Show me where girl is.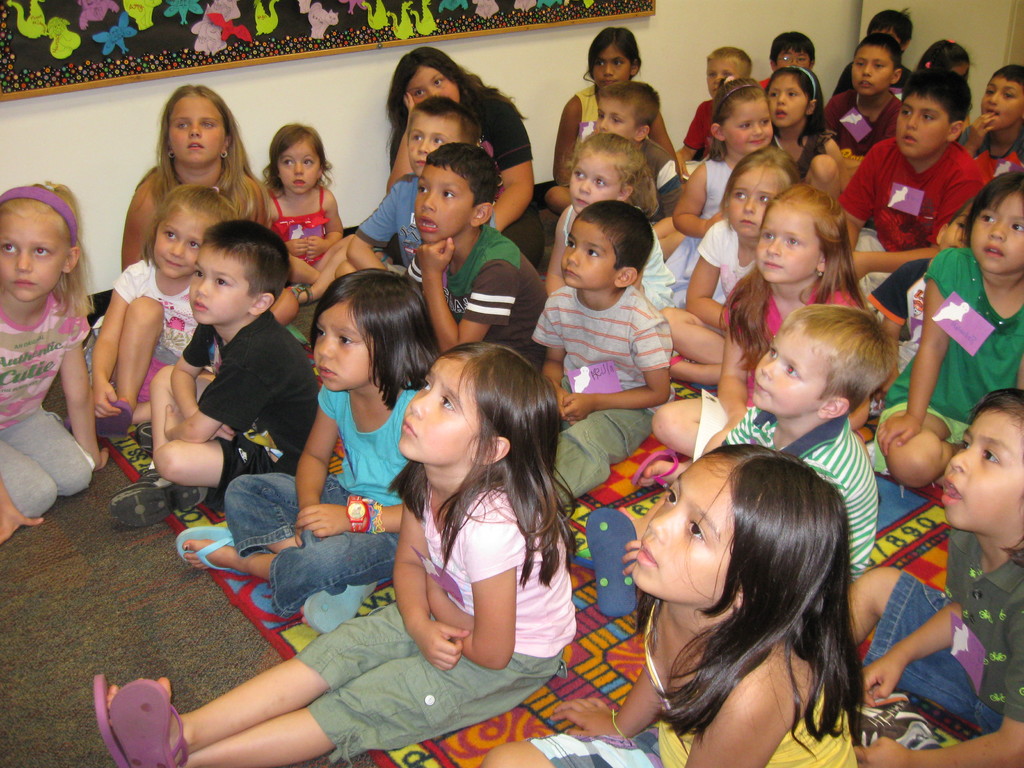
girl is at (119,85,298,324).
